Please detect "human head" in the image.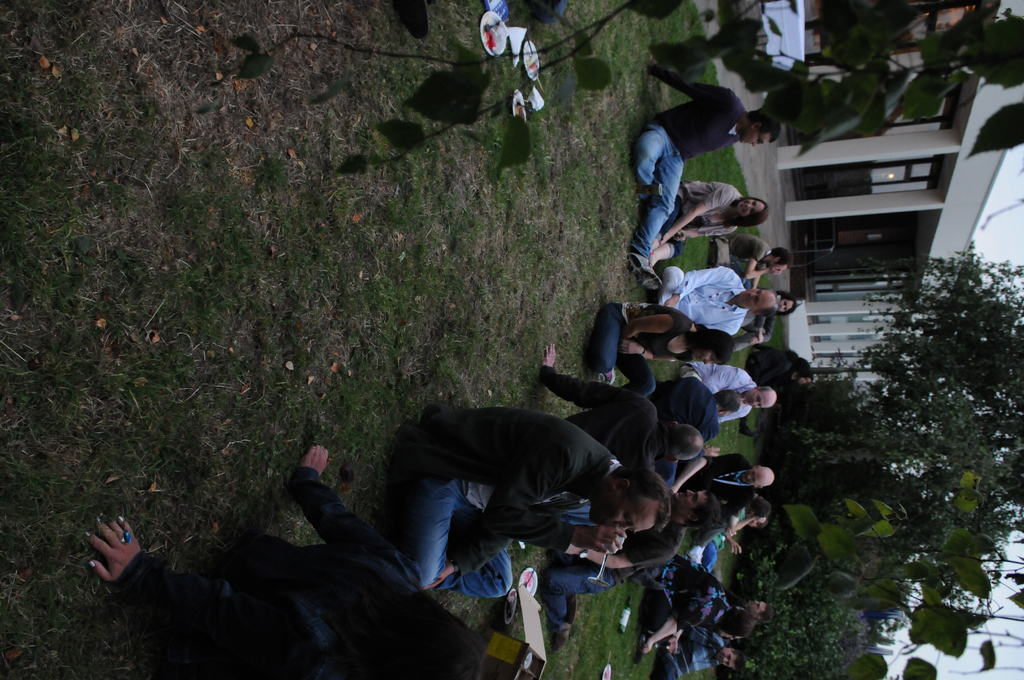
box(736, 113, 779, 145).
